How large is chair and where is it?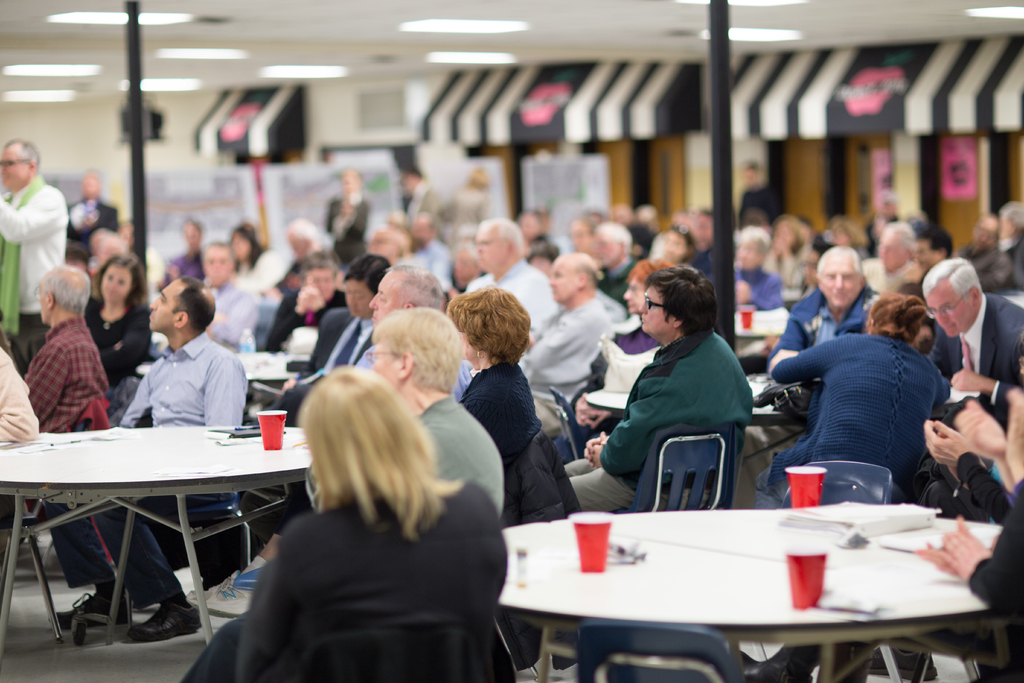
Bounding box: bbox(483, 436, 541, 682).
